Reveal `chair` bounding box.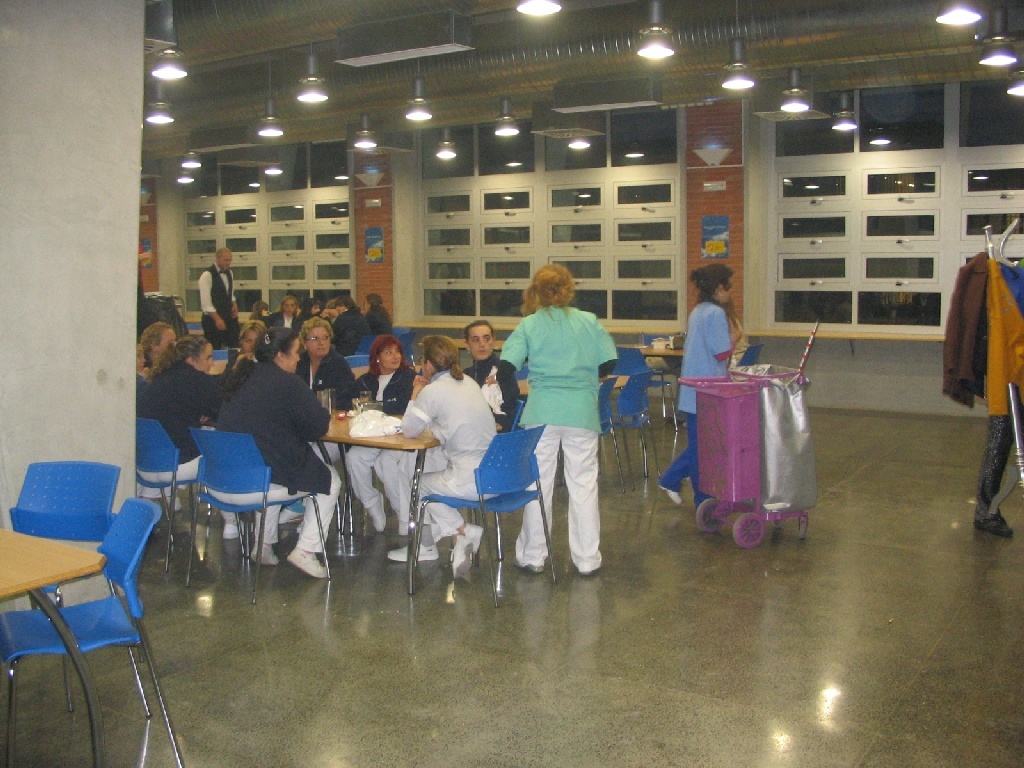
Revealed: x1=616 y1=373 x2=673 y2=505.
